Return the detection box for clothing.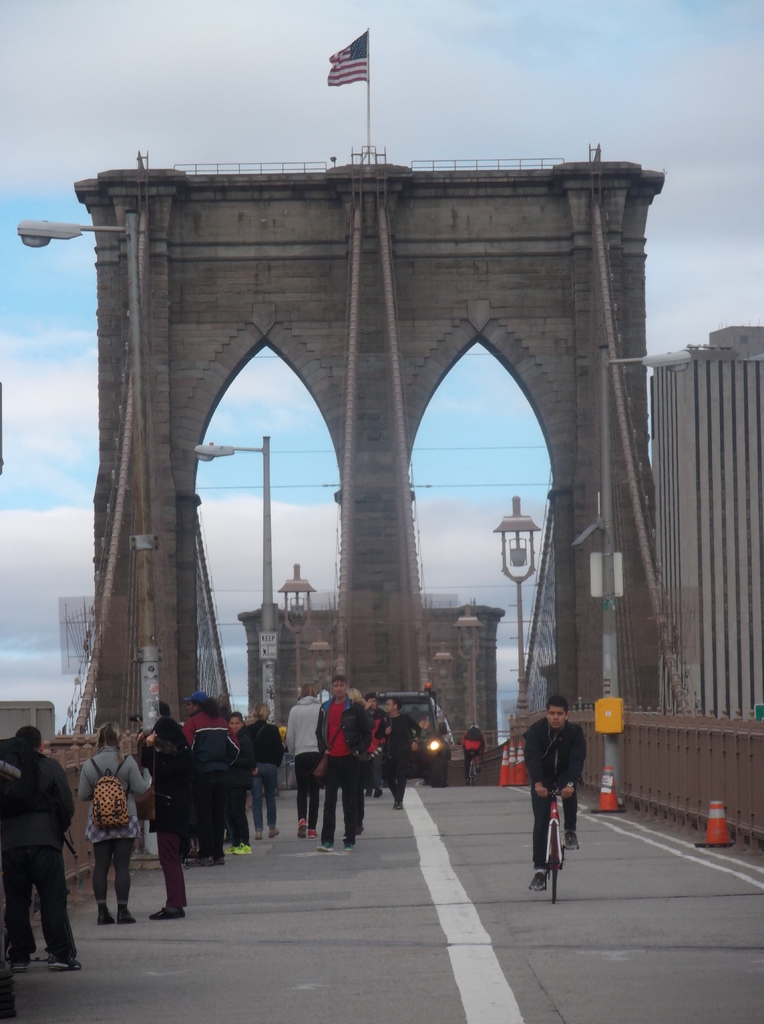
[367,711,385,790].
